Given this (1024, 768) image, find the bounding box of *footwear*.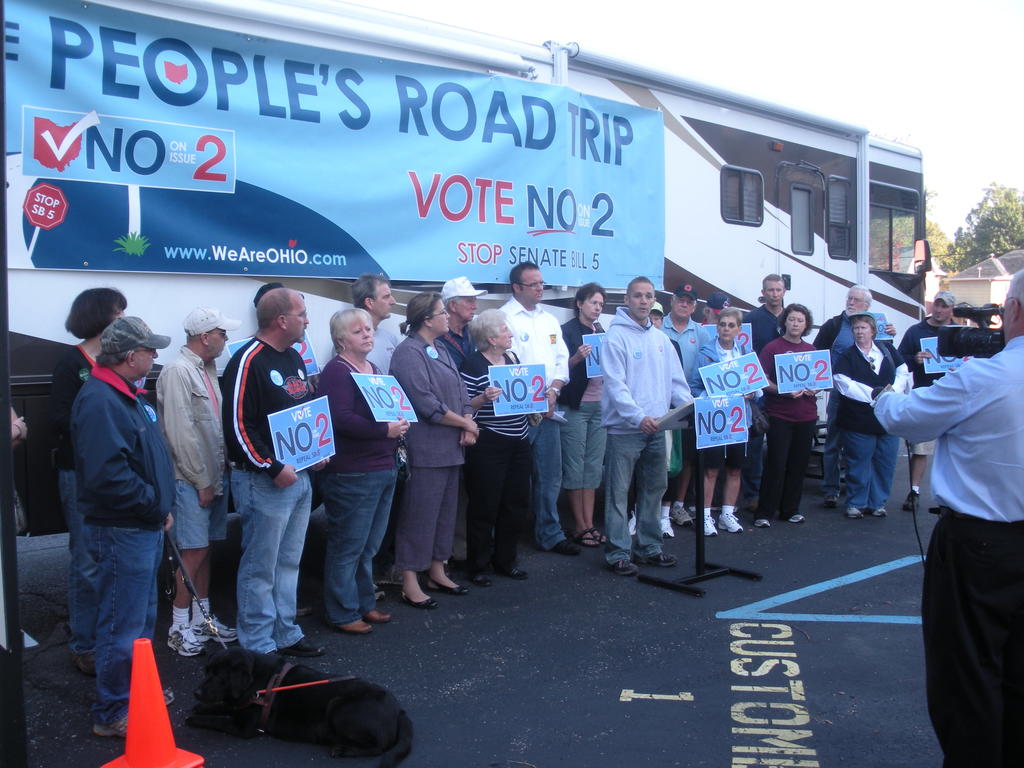
bbox=[70, 651, 99, 676].
